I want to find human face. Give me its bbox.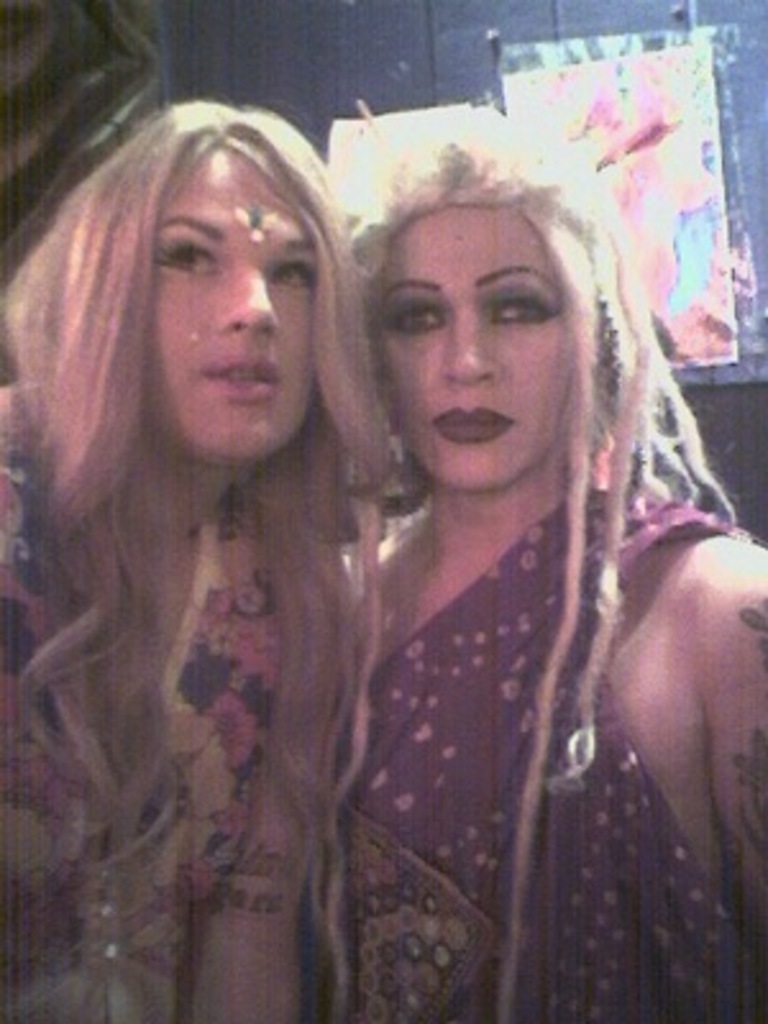
region(366, 207, 581, 502).
